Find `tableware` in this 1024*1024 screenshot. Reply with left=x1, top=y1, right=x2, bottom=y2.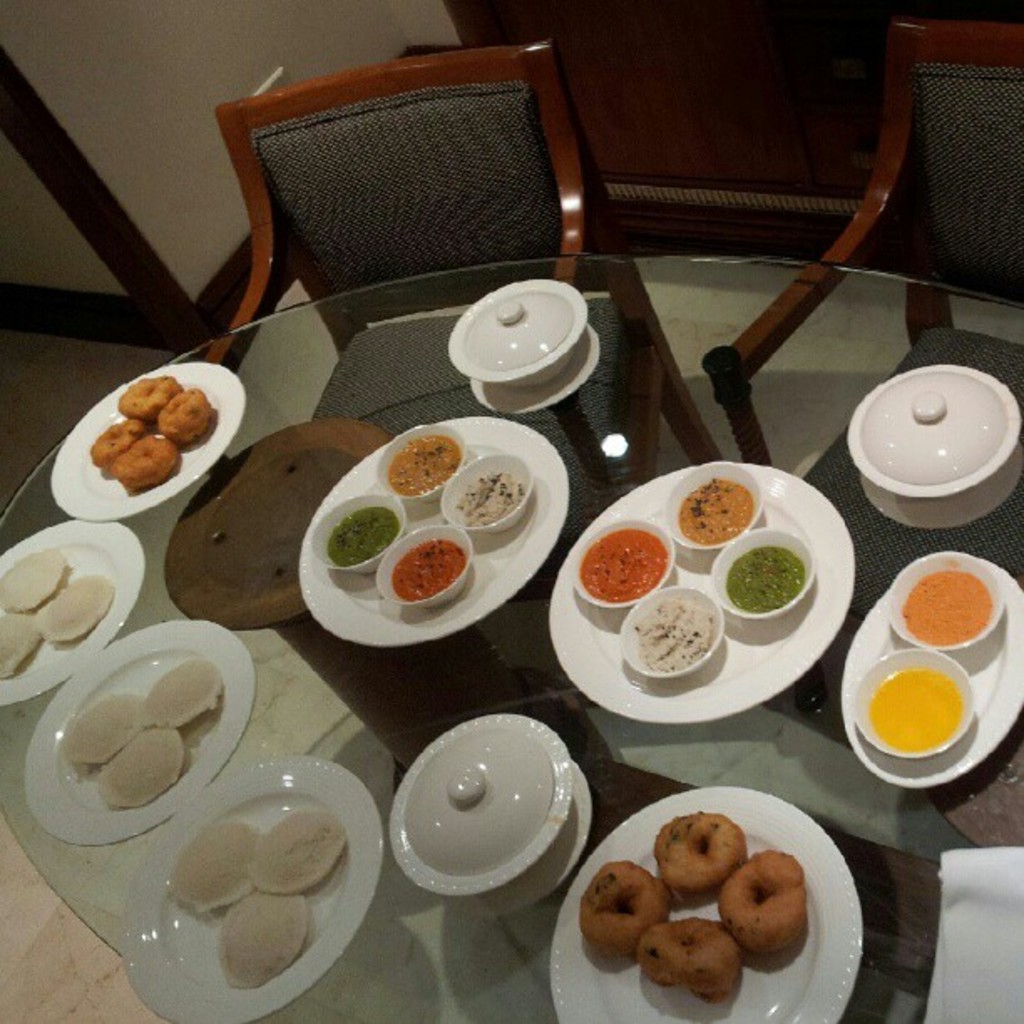
left=842, top=355, right=1022, bottom=537.
